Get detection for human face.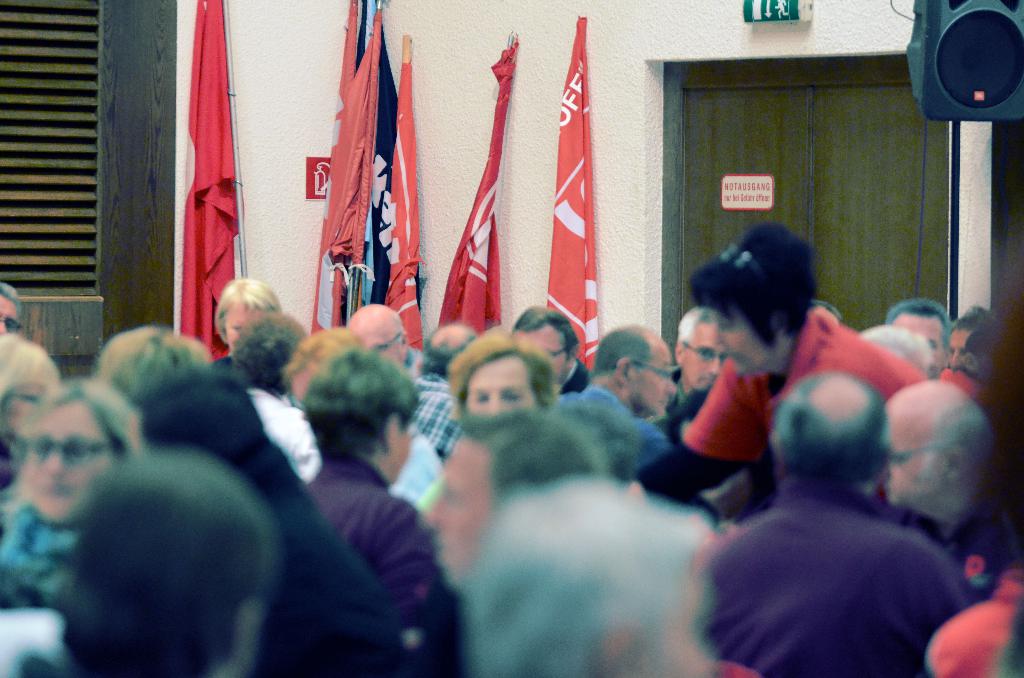
Detection: 225/301/259/346.
